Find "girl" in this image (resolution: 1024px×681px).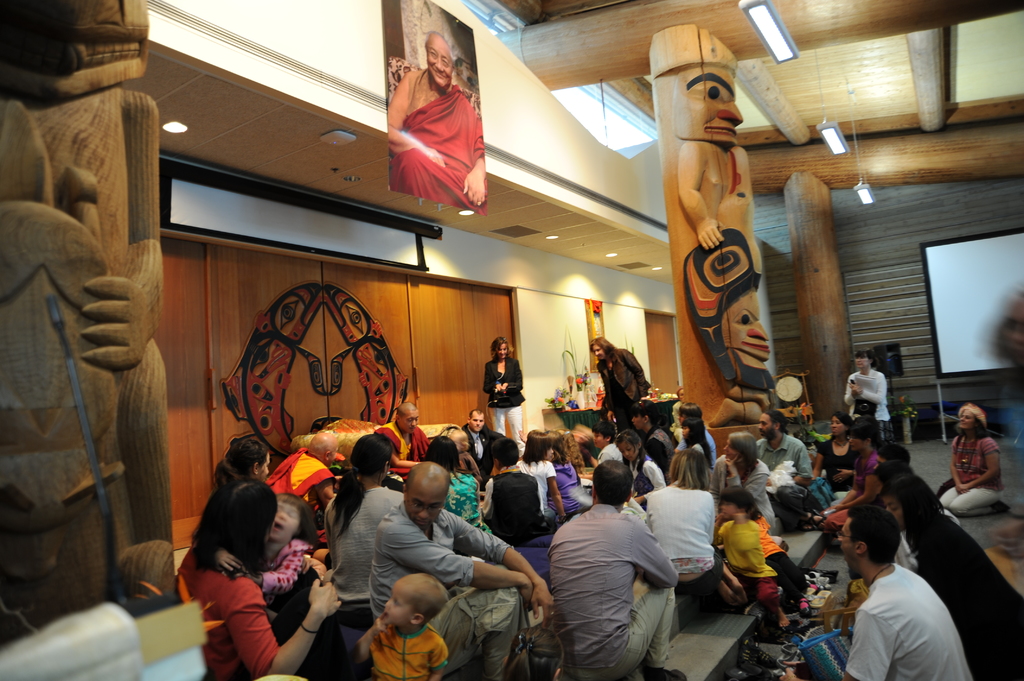
<box>614,429,664,502</box>.
